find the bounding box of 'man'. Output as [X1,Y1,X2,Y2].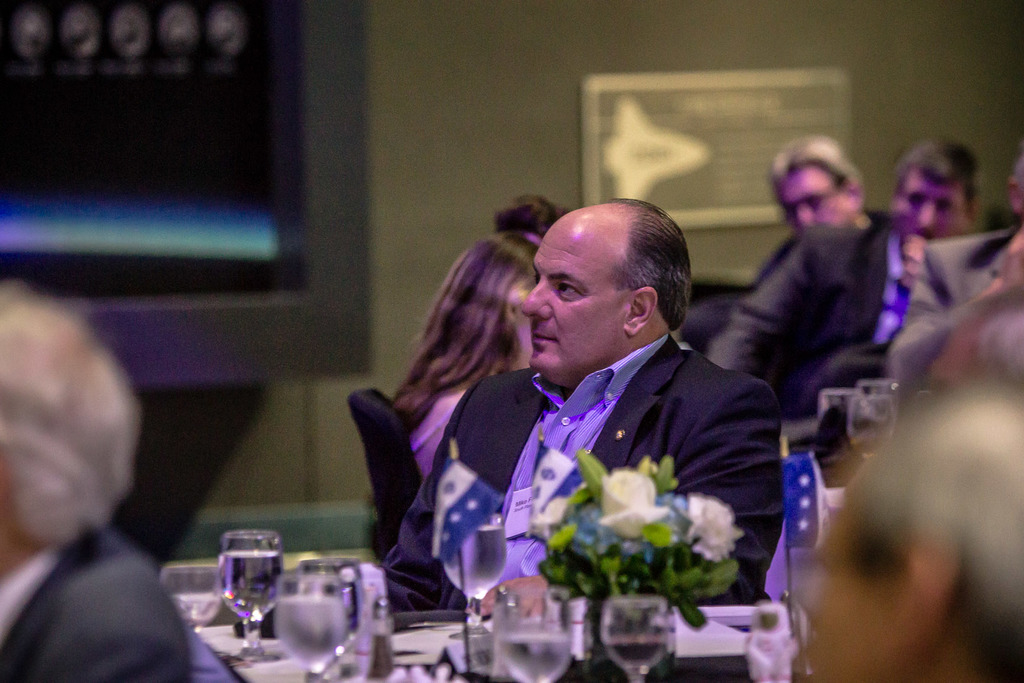
[710,136,980,417].
